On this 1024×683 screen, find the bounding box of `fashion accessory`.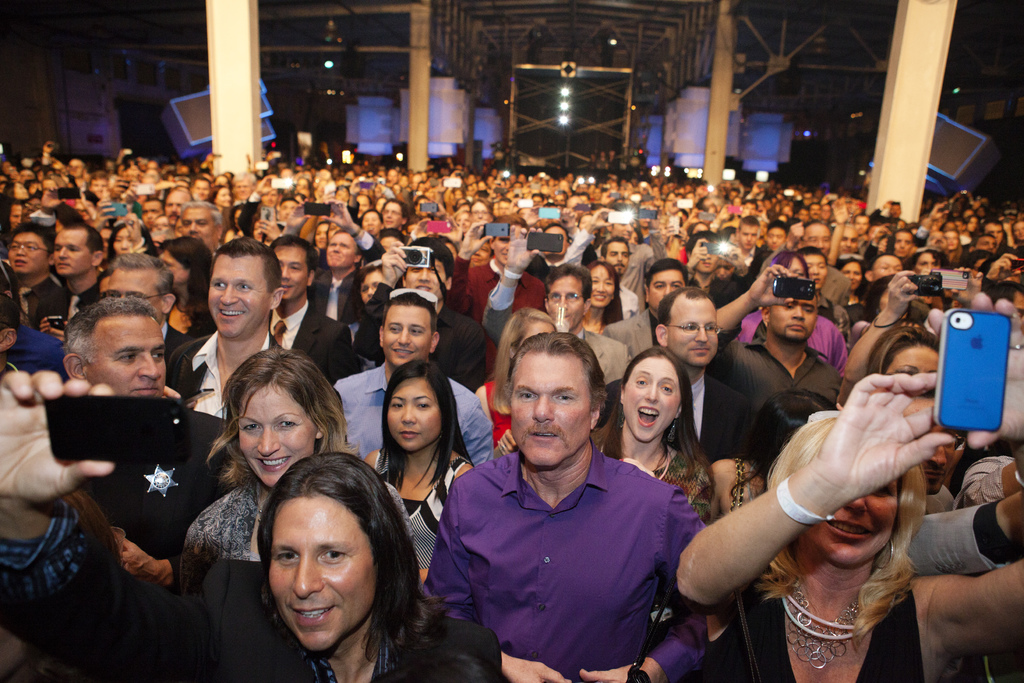
Bounding box: [left=782, top=570, right=861, bottom=671].
